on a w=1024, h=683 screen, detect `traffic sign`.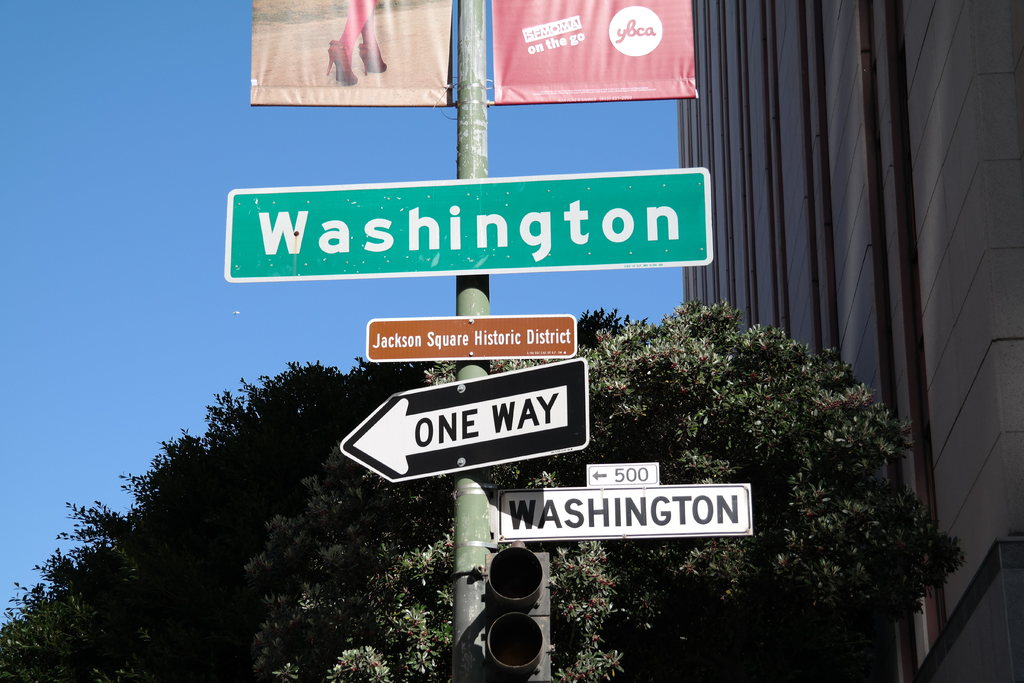
detection(340, 356, 590, 488).
